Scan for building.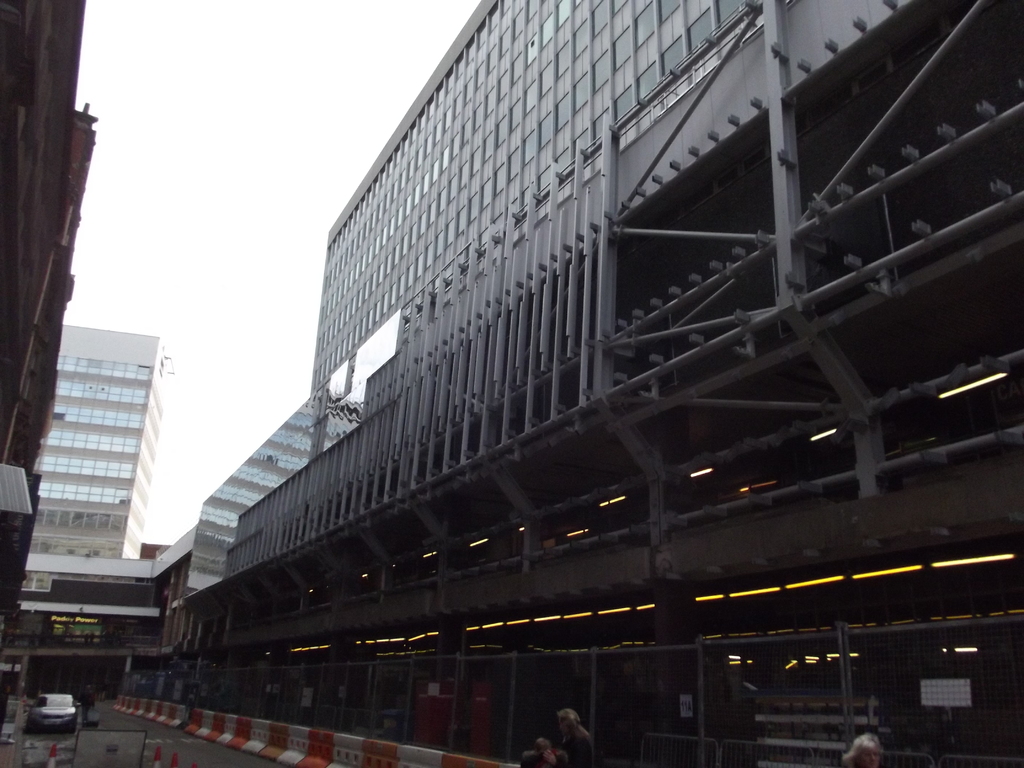
Scan result: (189,1,1023,767).
